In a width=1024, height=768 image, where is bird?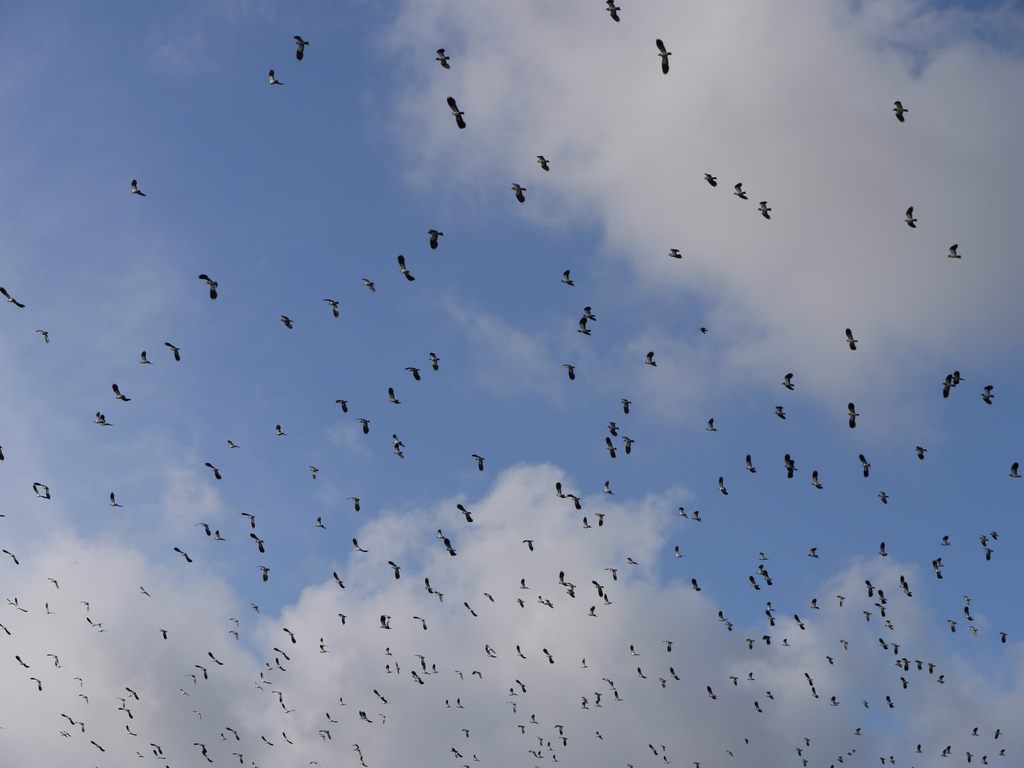
bbox=[771, 403, 787, 422].
